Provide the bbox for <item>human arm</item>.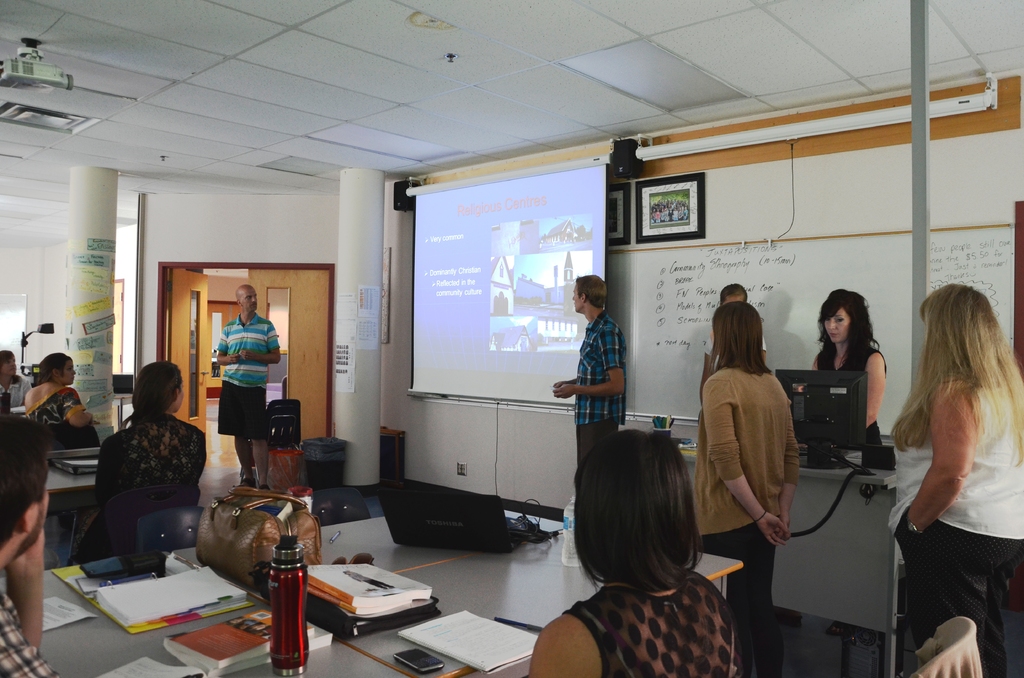
(529,615,600,677).
